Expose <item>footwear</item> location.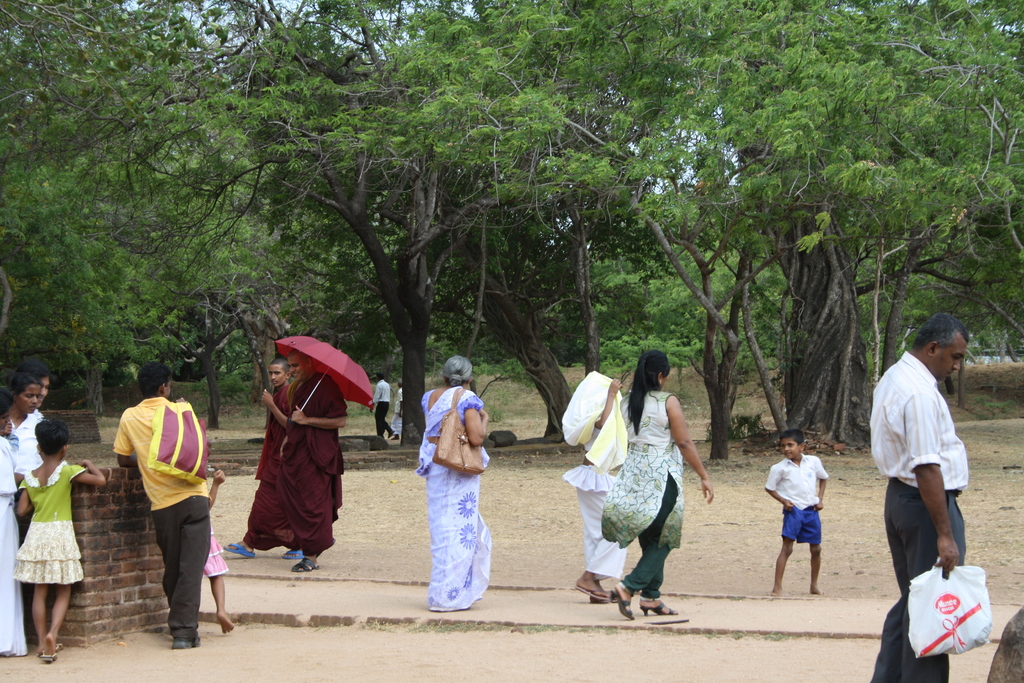
Exposed at box(40, 646, 61, 667).
